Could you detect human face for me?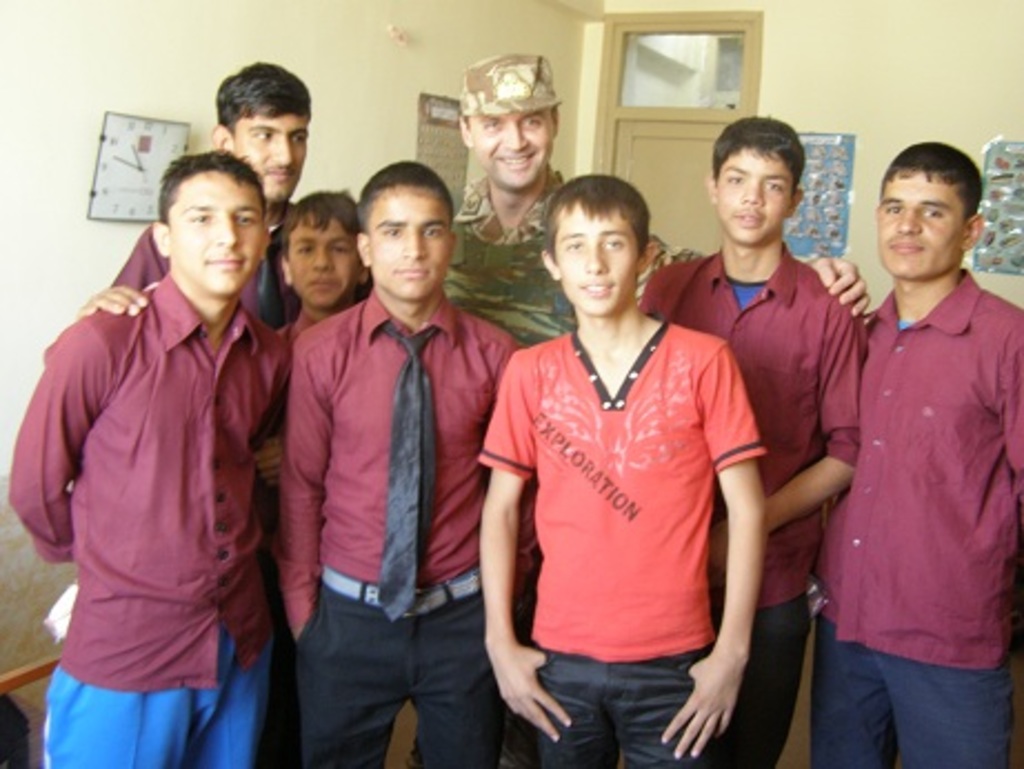
Detection result: box(367, 184, 453, 298).
